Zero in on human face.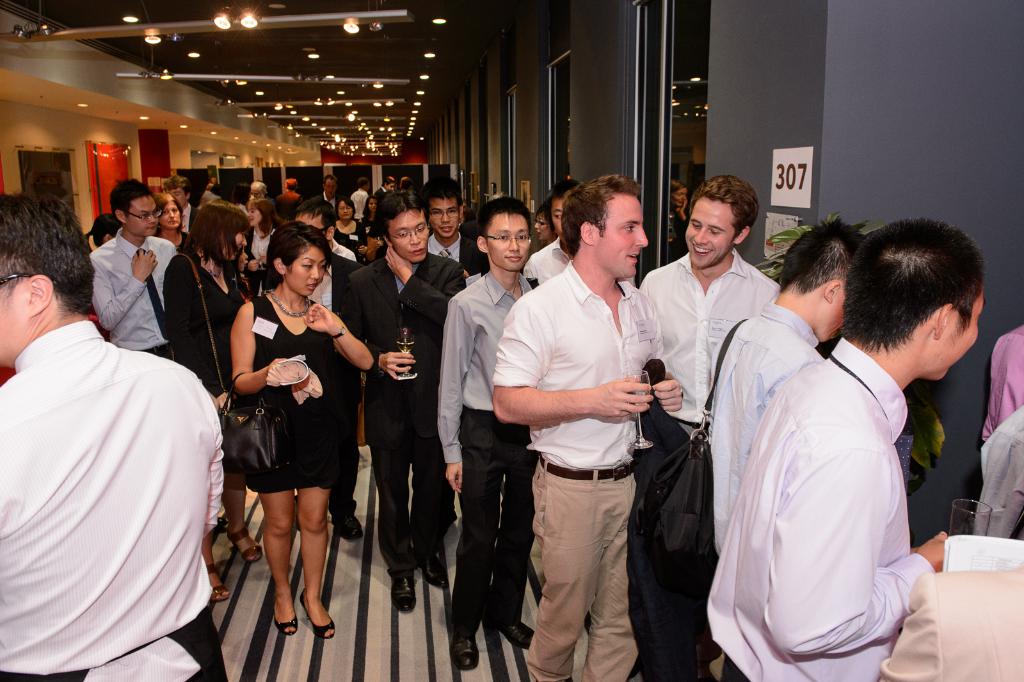
Zeroed in: x1=492 y1=209 x2=531 y2=275.
